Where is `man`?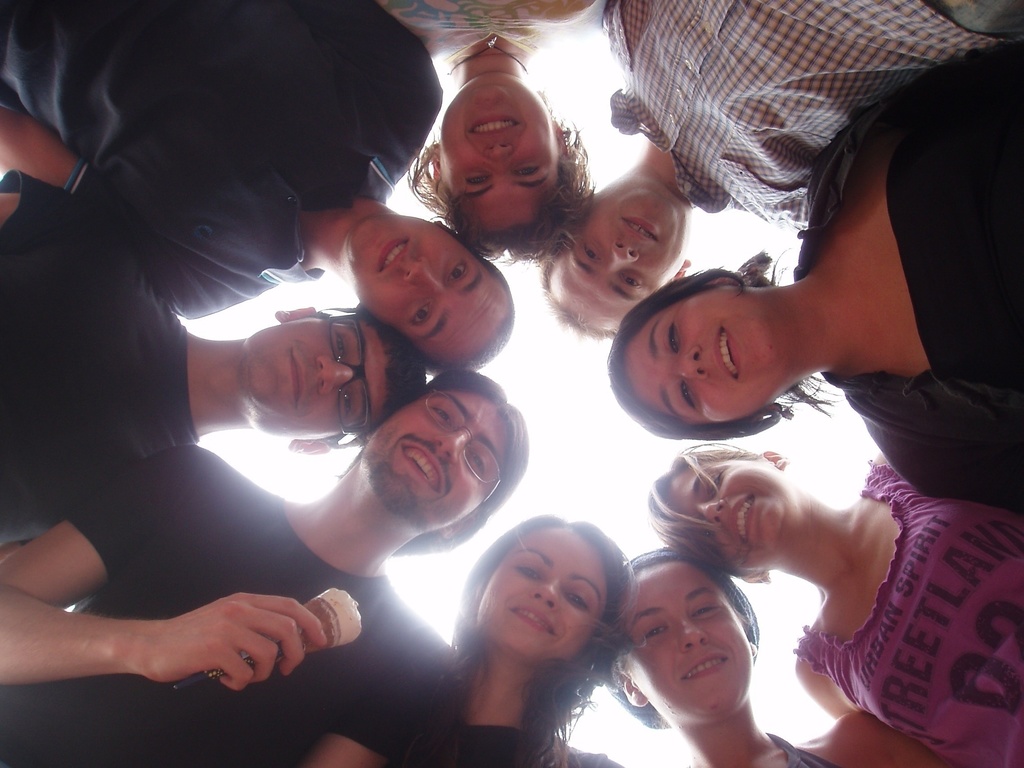
pyautogui.locateOnScreen(0, 168, 426, 552).
